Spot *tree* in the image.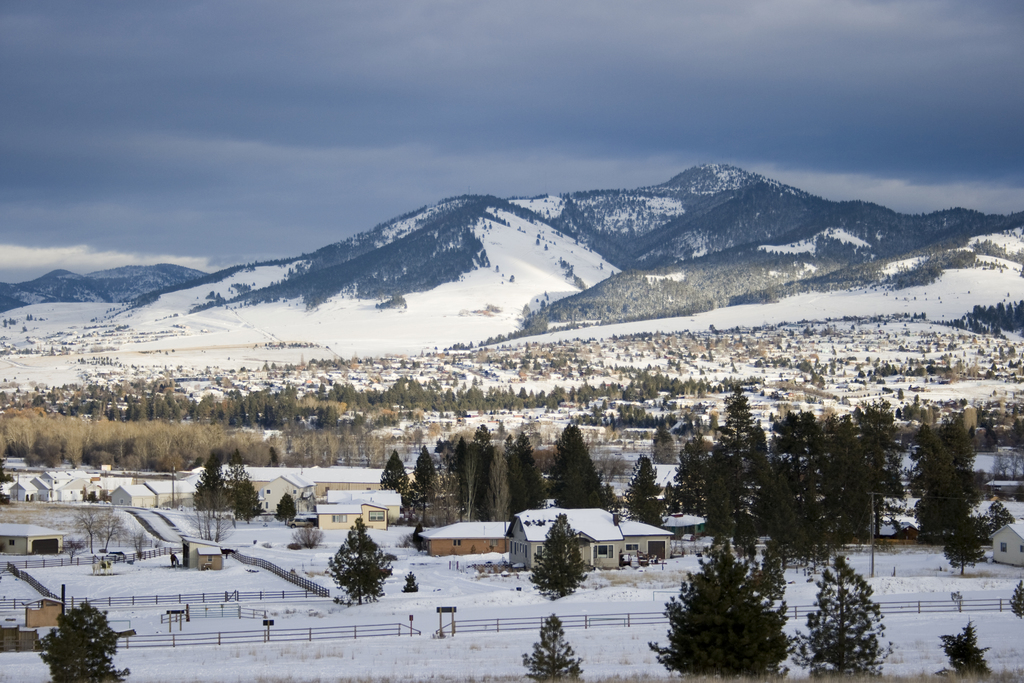
*tree* found at (x1=272, y1=490, x2=296, y2=525).
